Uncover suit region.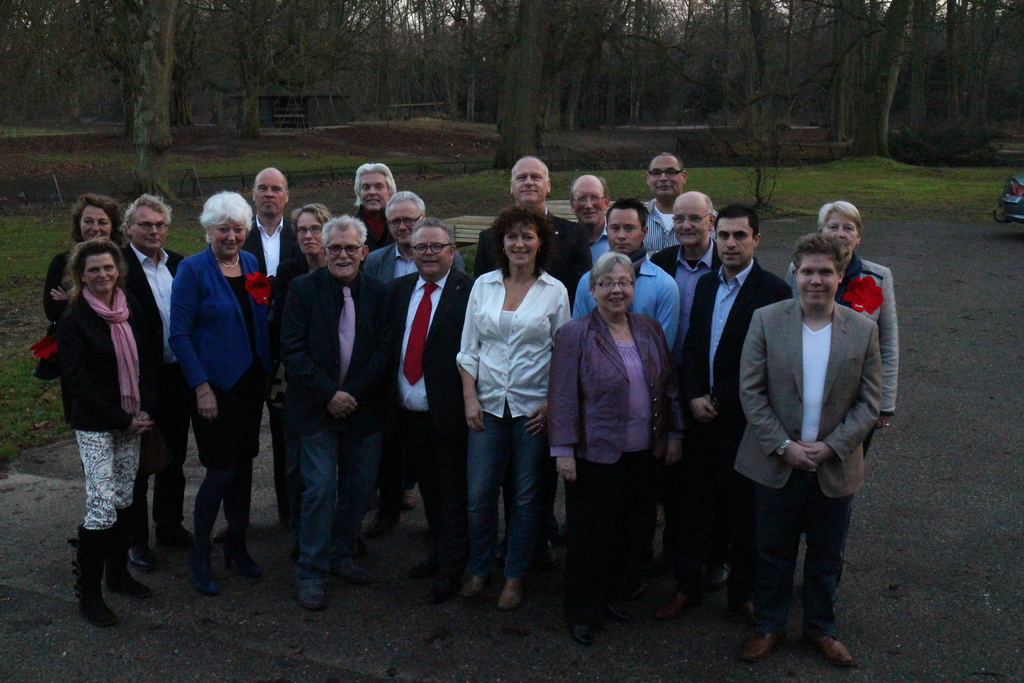
Uncovered: box(118, 242, 197, 547).
